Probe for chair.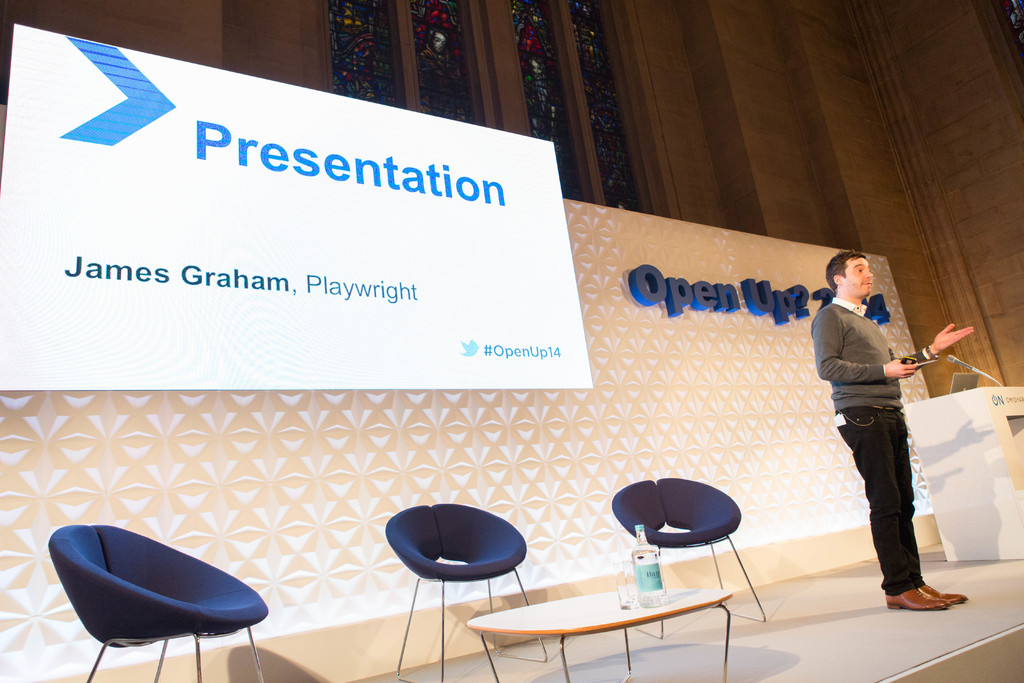
Probe result: region(604, 481, 765, 627).
